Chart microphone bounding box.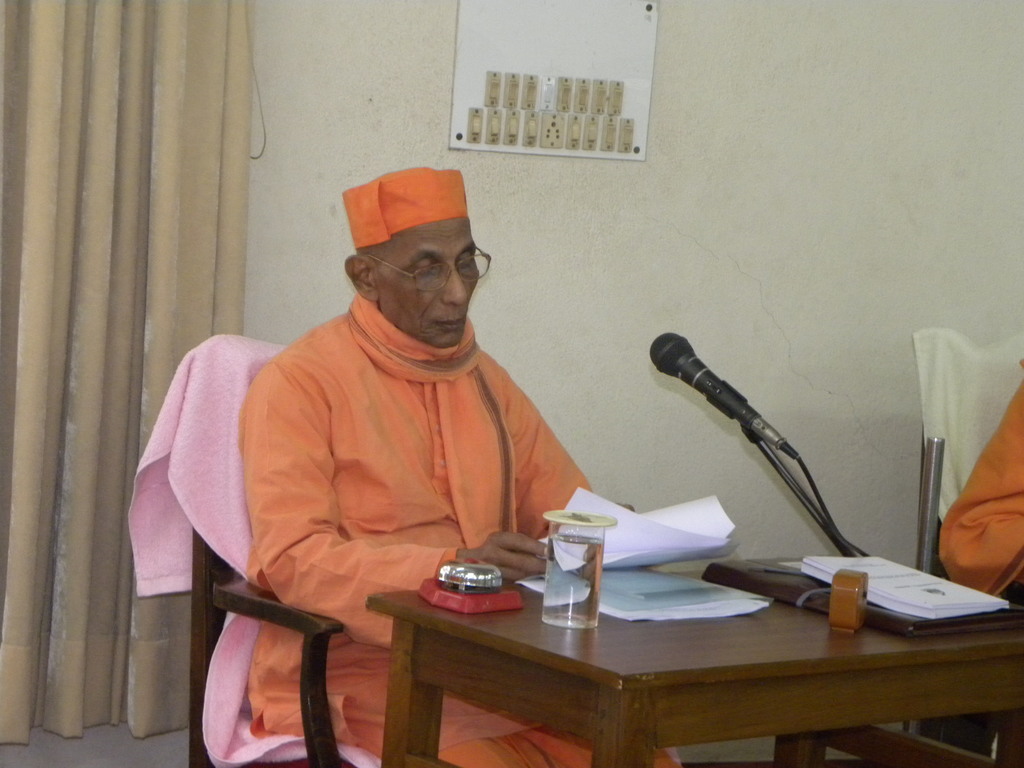
Charted: [left=648, top=330, right=760, bottom=428].
